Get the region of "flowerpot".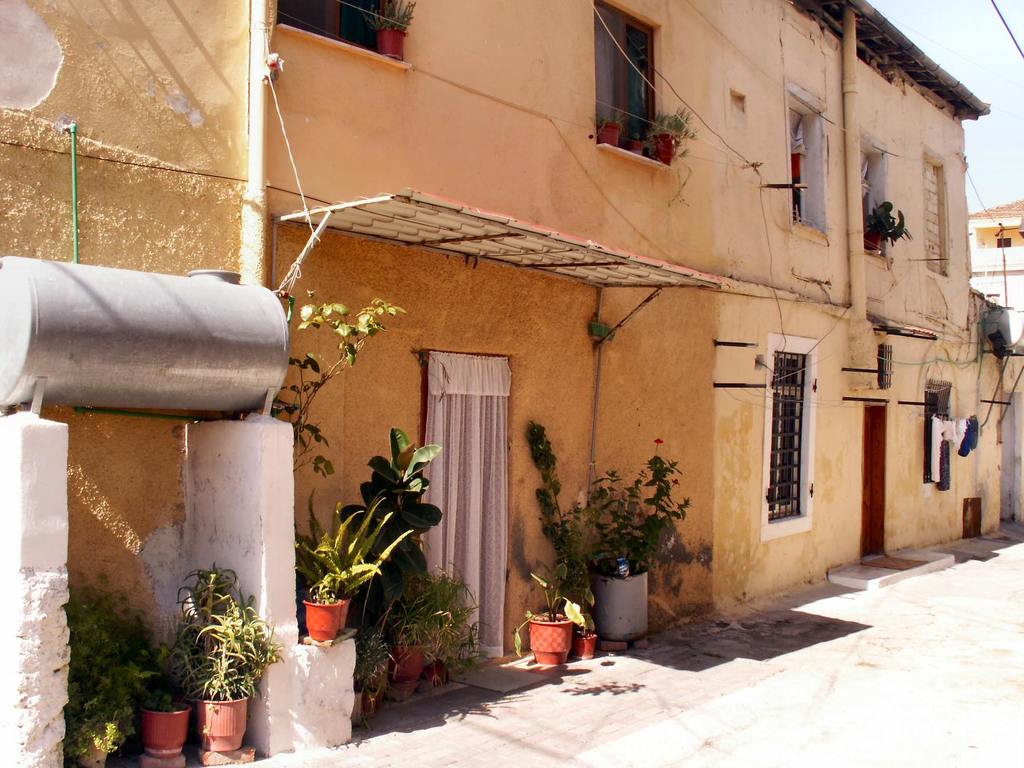
<box>866,231,882,251</box>.
